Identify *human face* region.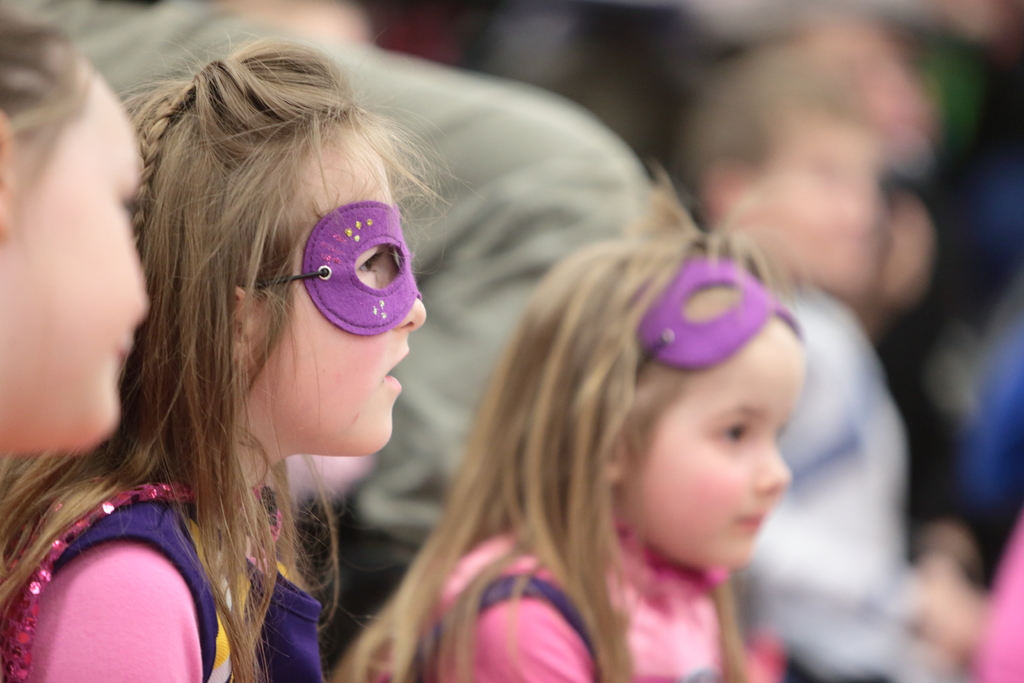
Region: <region>748, 110, 891, 299</region>.
